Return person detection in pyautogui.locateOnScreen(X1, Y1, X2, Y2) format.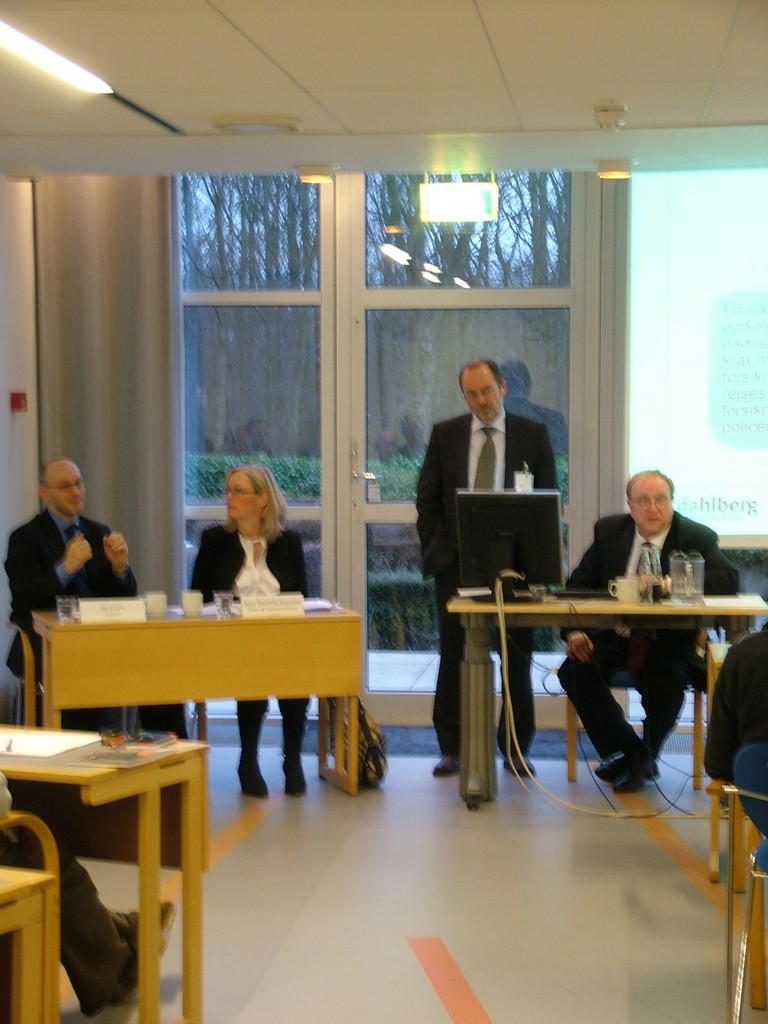
pyautogui.locateOnScreen(554, 465, 752, 795).
